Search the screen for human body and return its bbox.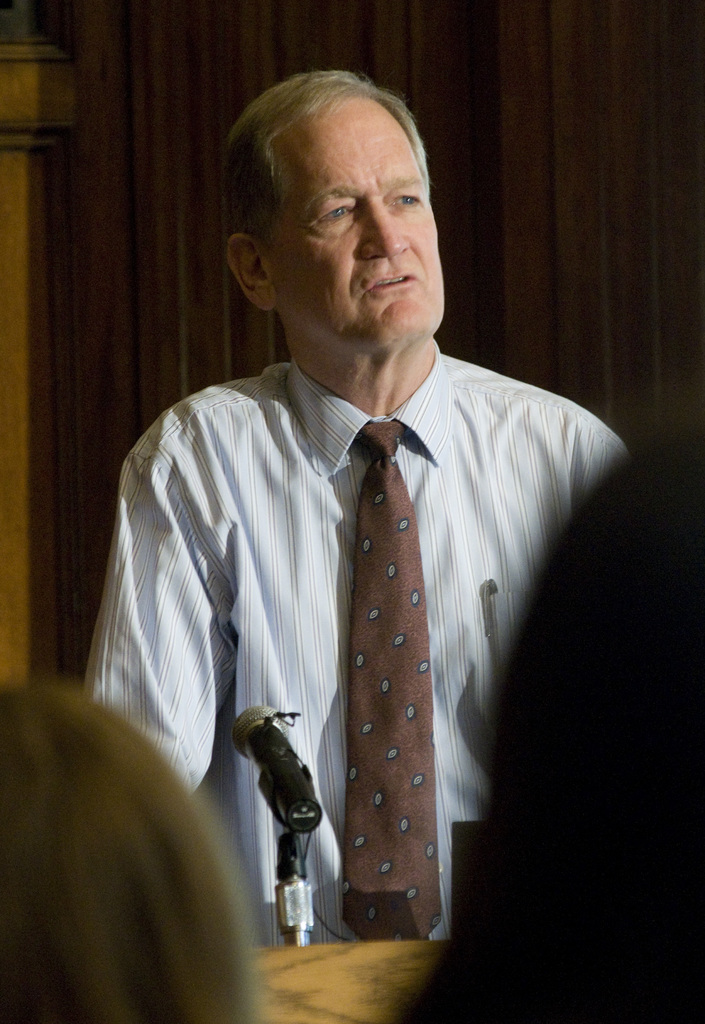
Found: Rect(109, 141, 610, 980).
